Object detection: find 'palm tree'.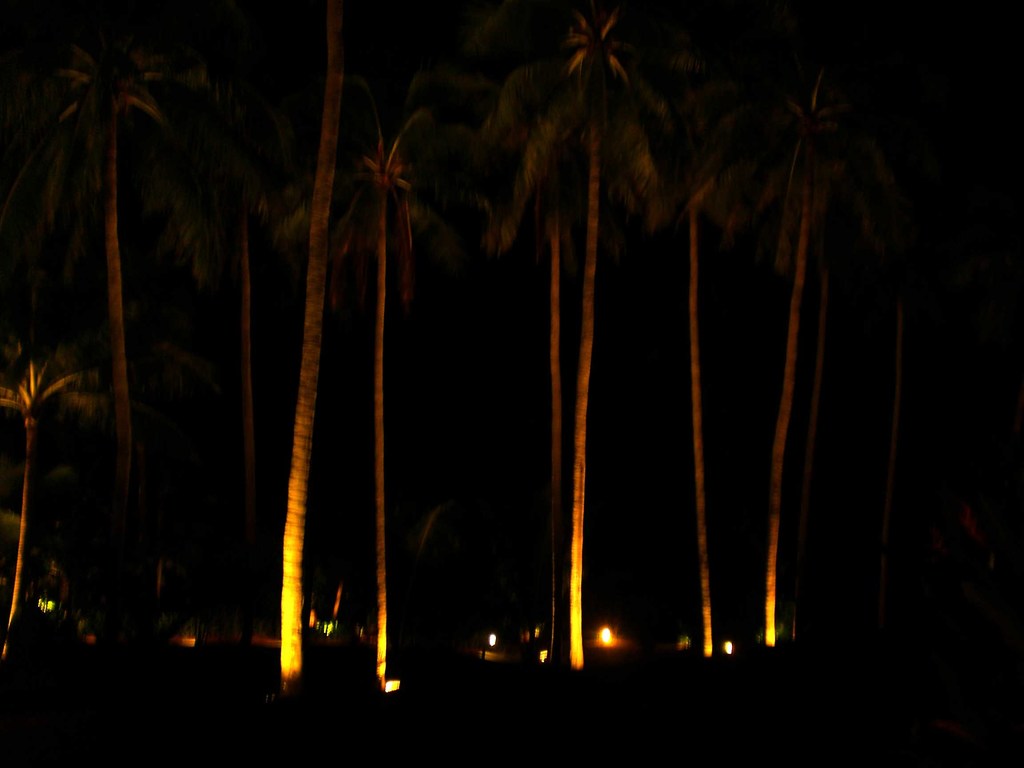
(796, 227, 829, 639).
